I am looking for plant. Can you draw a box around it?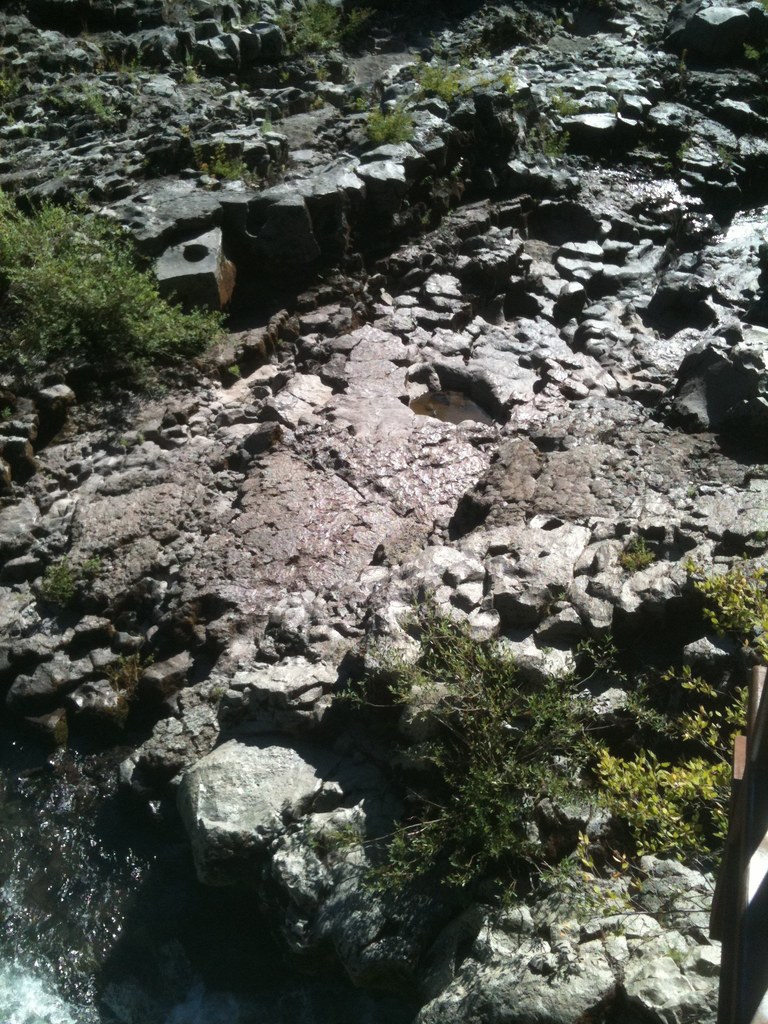
Sure, the bounding box is (292, 0, 345, 74).
